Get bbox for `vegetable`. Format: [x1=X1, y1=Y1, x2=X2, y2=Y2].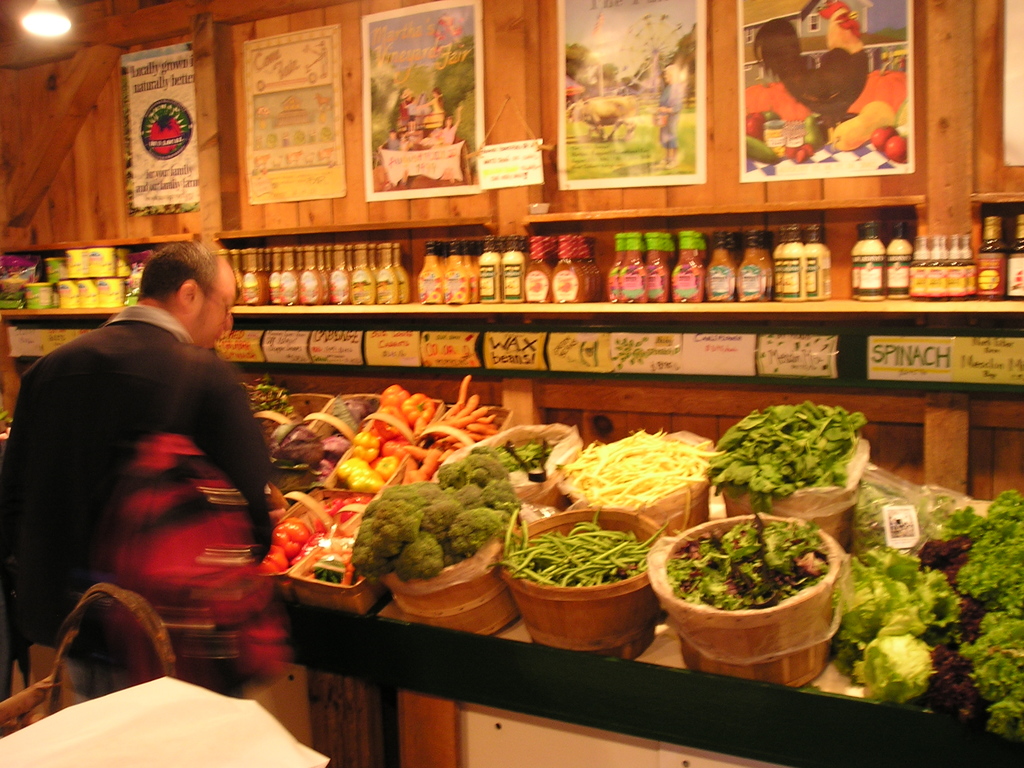
[x1=783, y1=141, x2=815, y2=168].
